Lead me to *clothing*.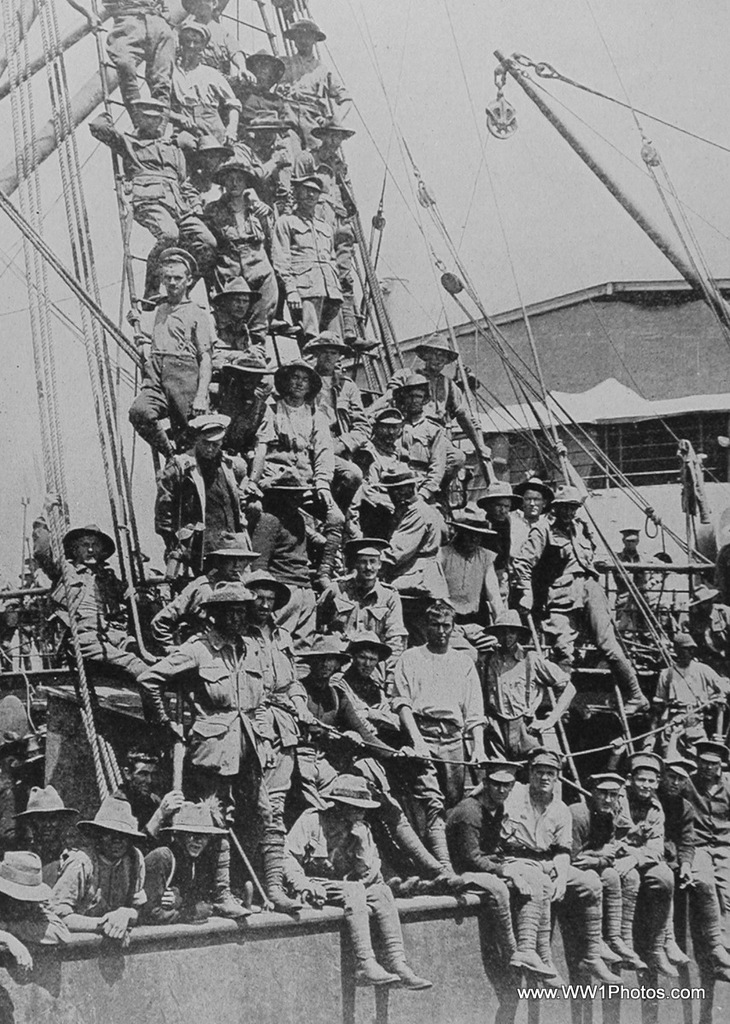
Lead to l=247, t=497, r=346, b=607.
